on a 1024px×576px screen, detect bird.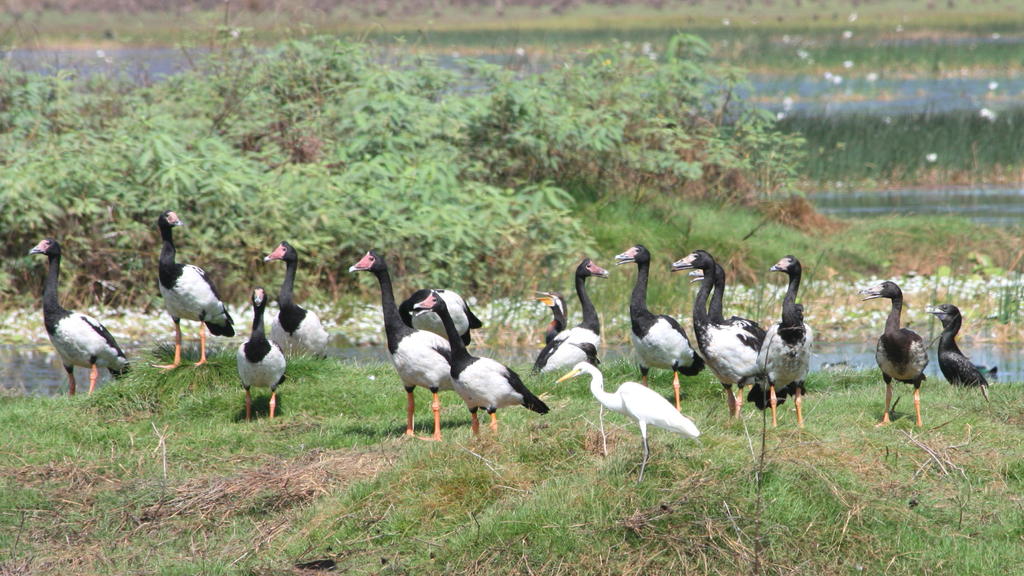
<region>394, 290, 551, 437</region>.
